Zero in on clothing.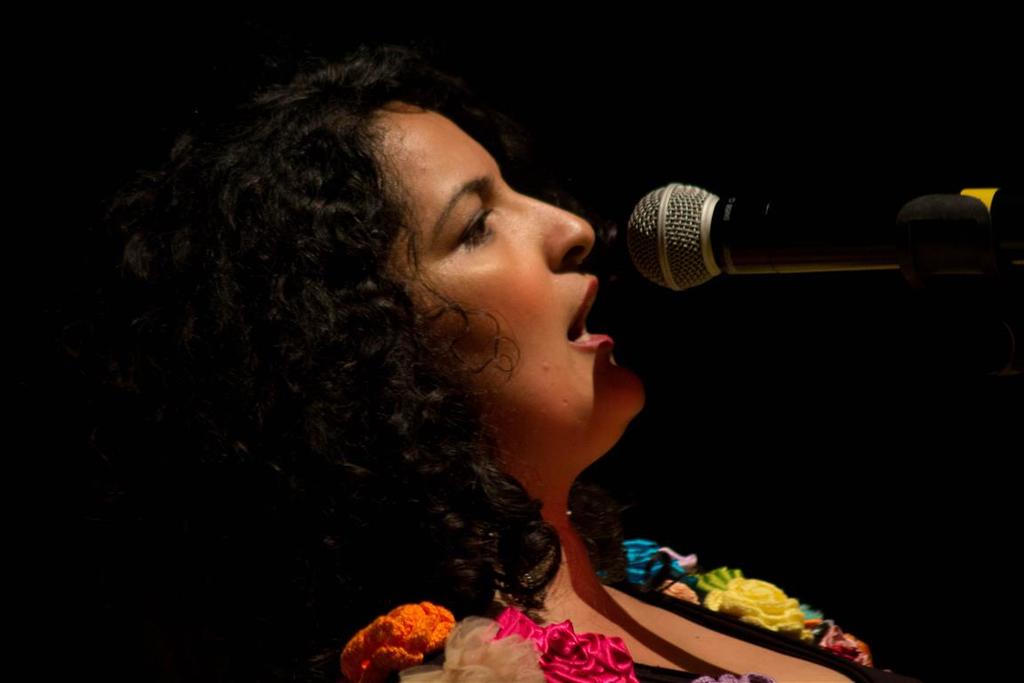
Zeroed in: BBox(340, 510, 876, 682).
